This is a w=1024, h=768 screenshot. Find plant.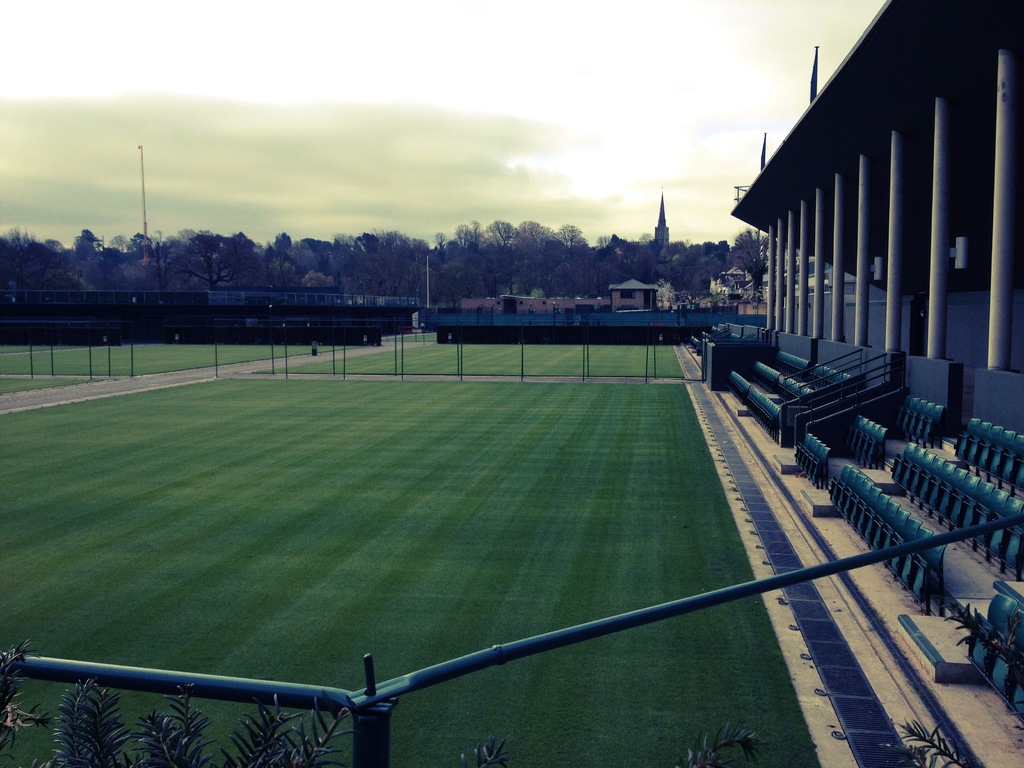
Bounding box: 890, 725, 983, 767.
